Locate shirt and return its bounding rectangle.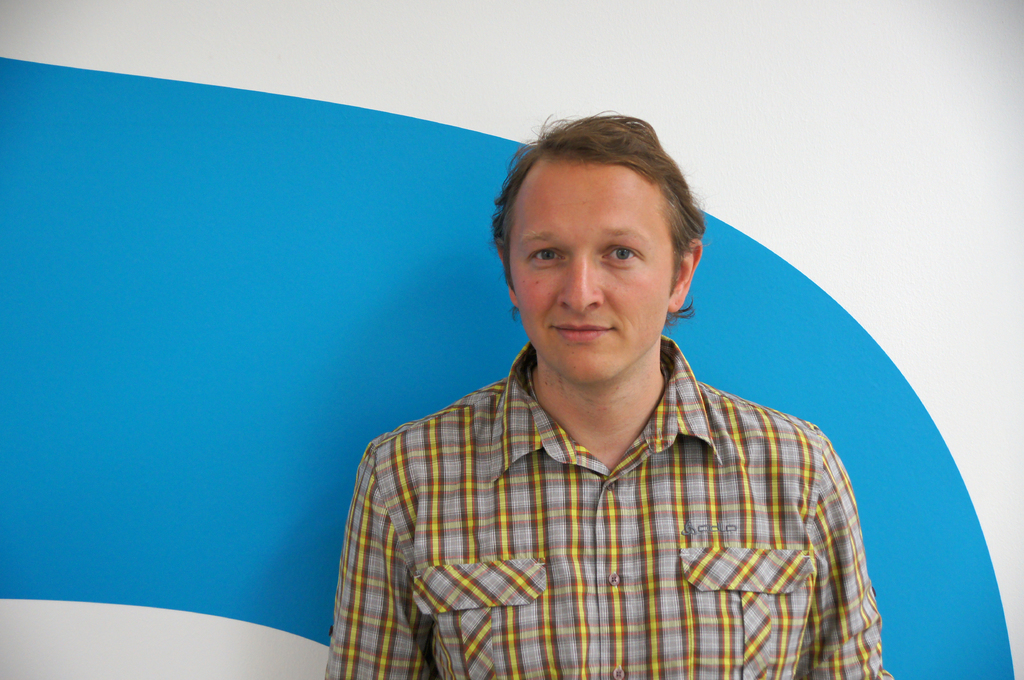
(323,332,891,679).
